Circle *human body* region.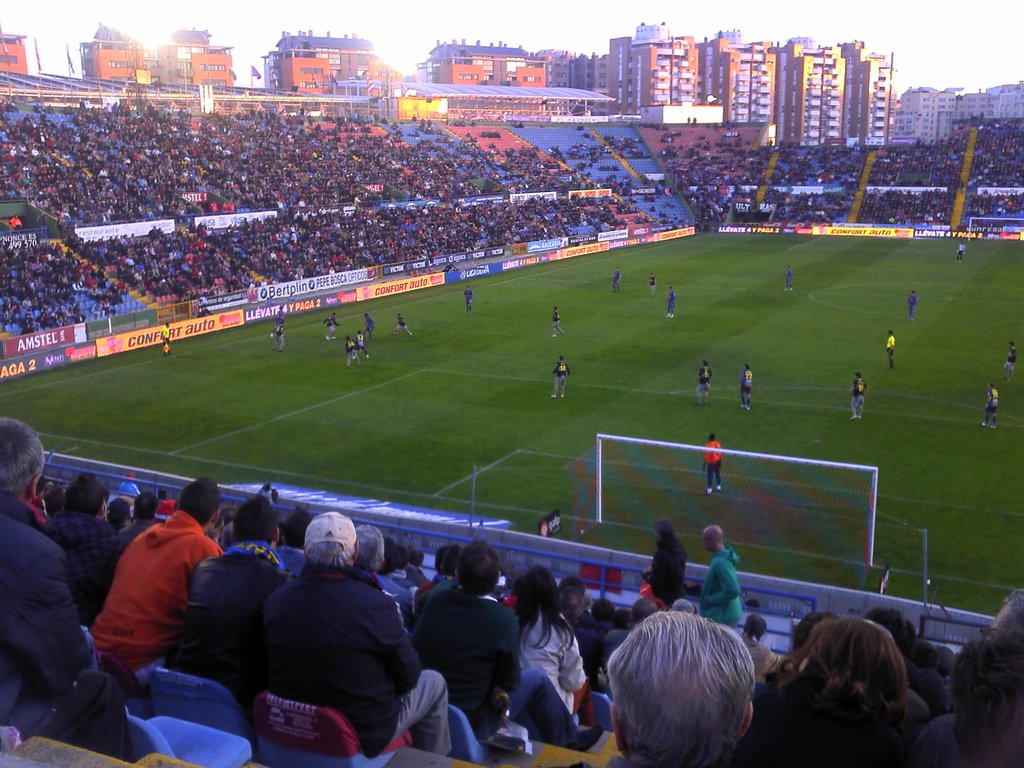
Region: x1=418 y1=541 x2=605 y2=749.
